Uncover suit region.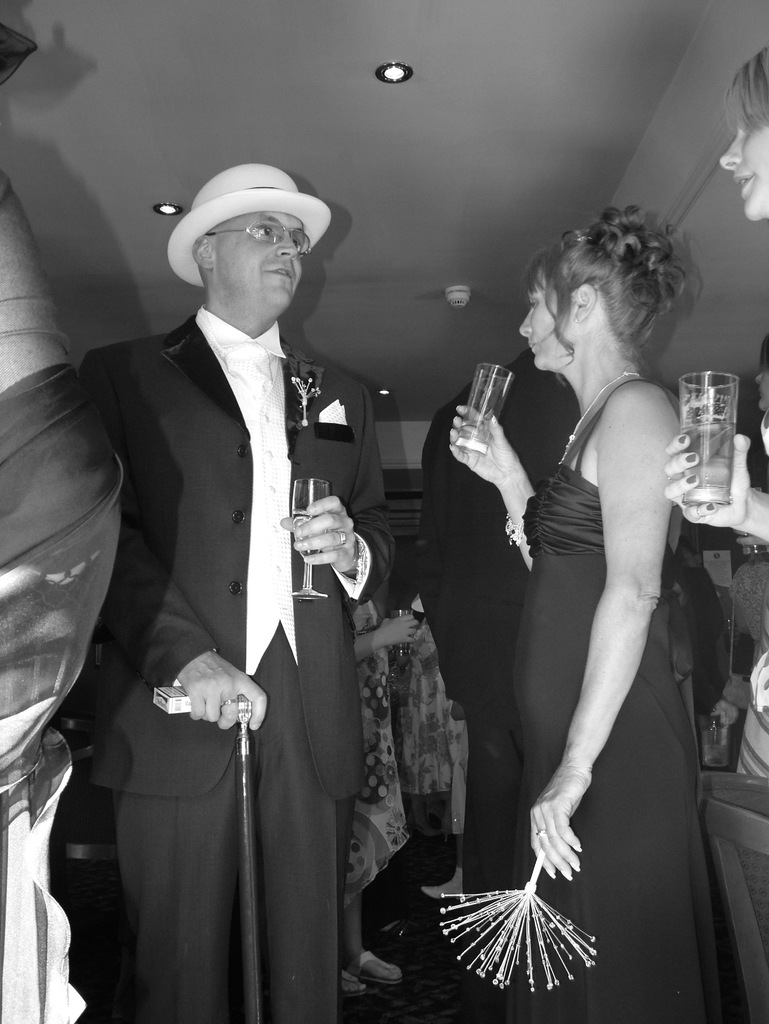
Uncovered: pyautogui.locateOnScreen(413, 342, 588, 1019).
